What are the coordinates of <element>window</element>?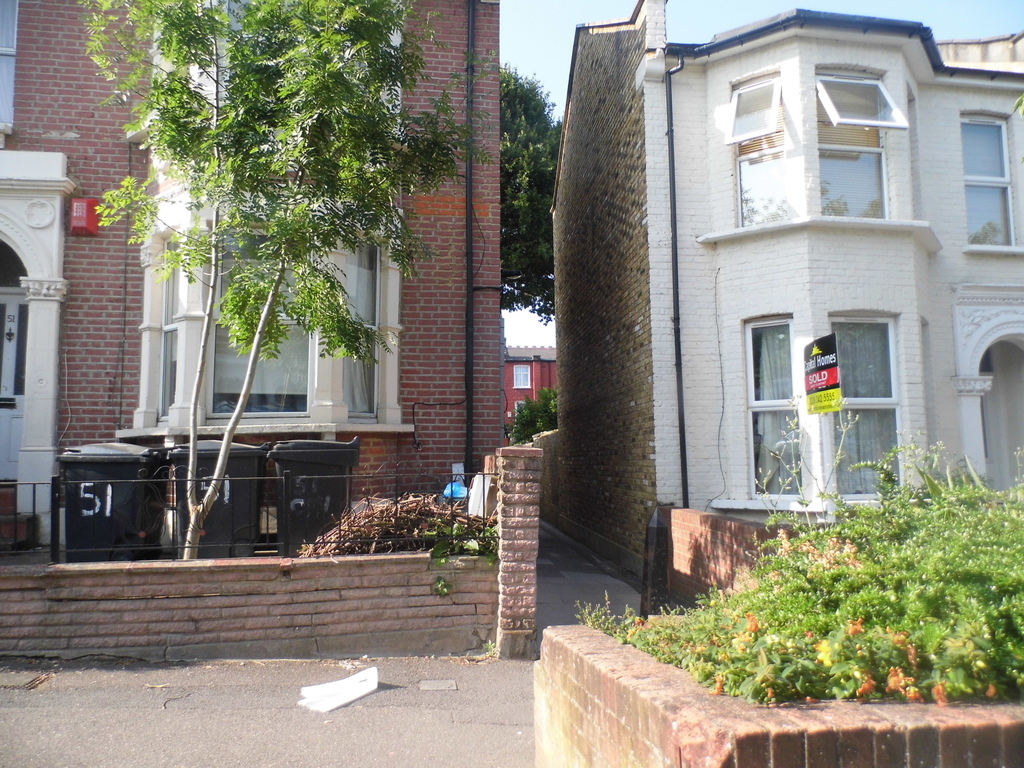
(825, 66, 900, 216).
